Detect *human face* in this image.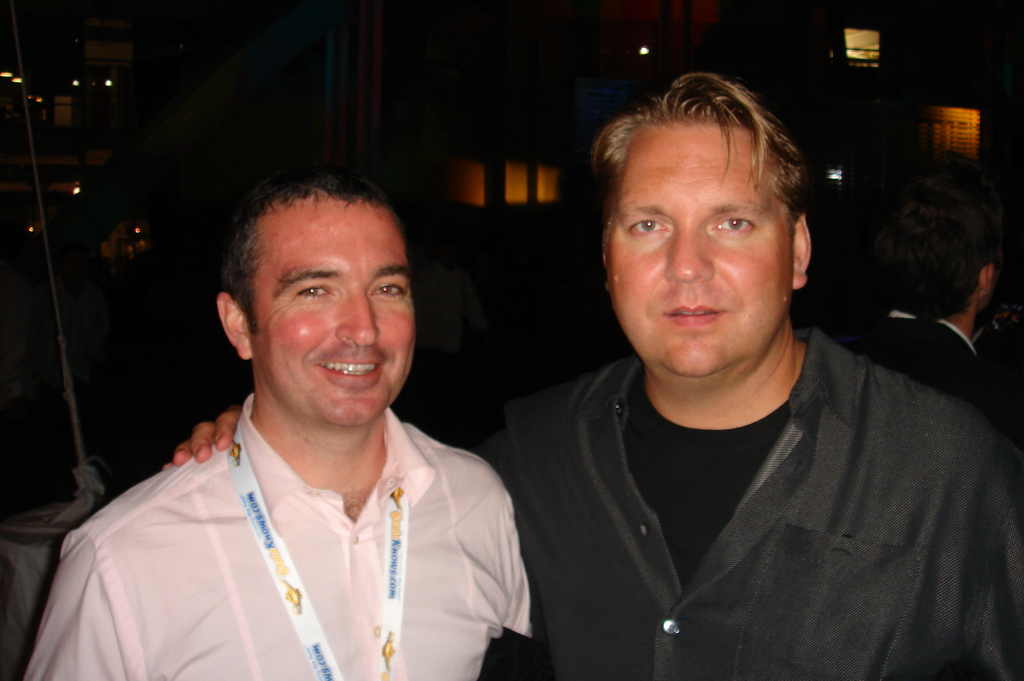
Detection: pyautogui.locateOnScreen(609, 121, 796, 379).
